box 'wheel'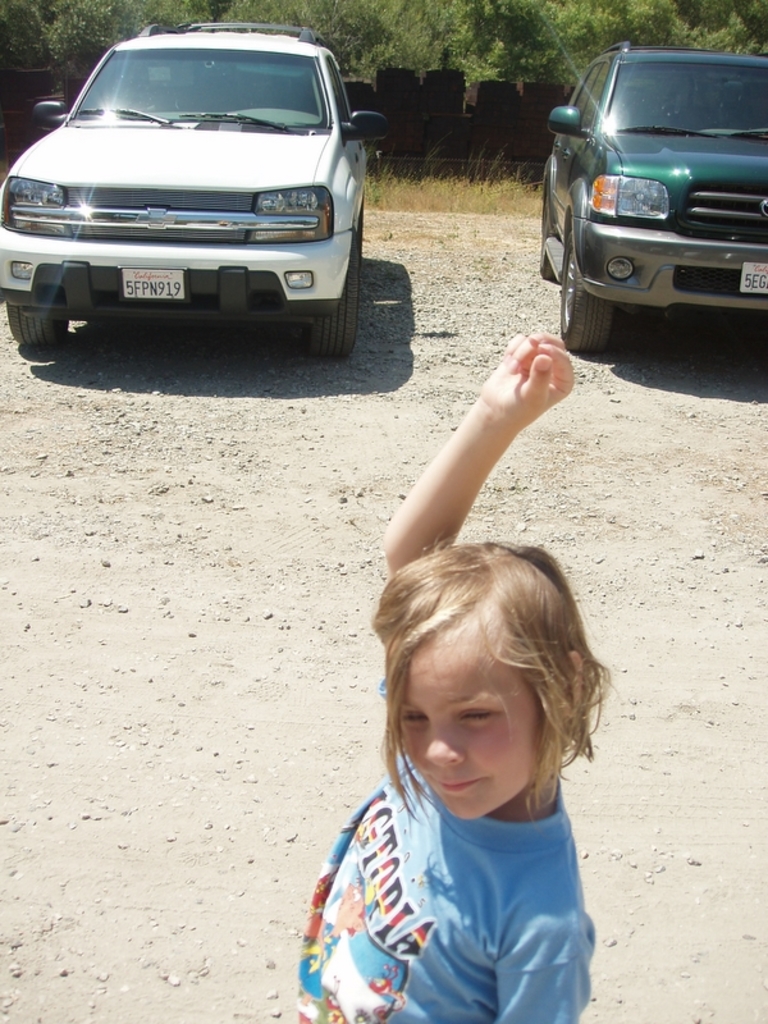
[left=4, top=303, right=69, bottom=344]
